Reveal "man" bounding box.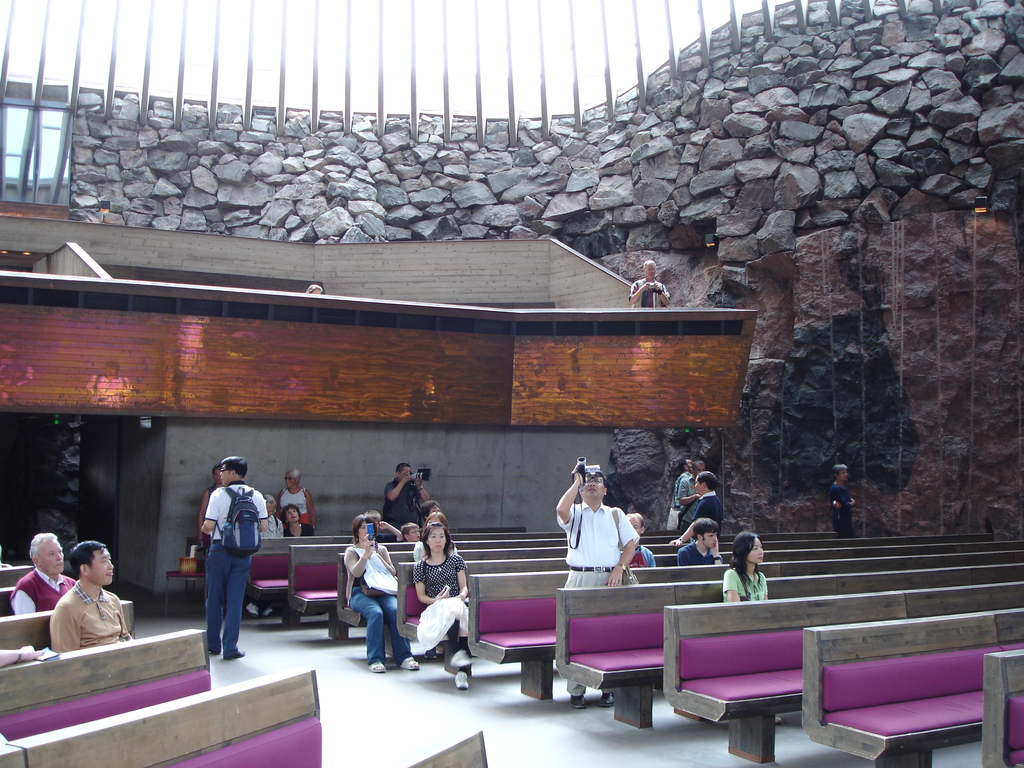
Revealed: 673:459:705:527.
